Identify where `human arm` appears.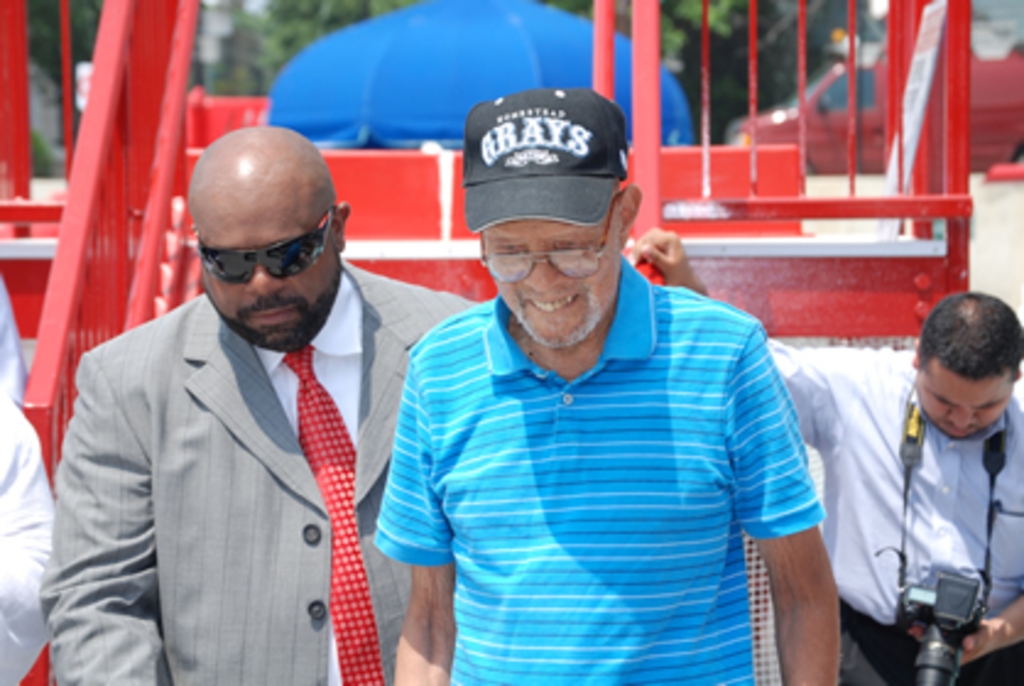
Appears at [left=372, top=350, right=458, bottom=684].
